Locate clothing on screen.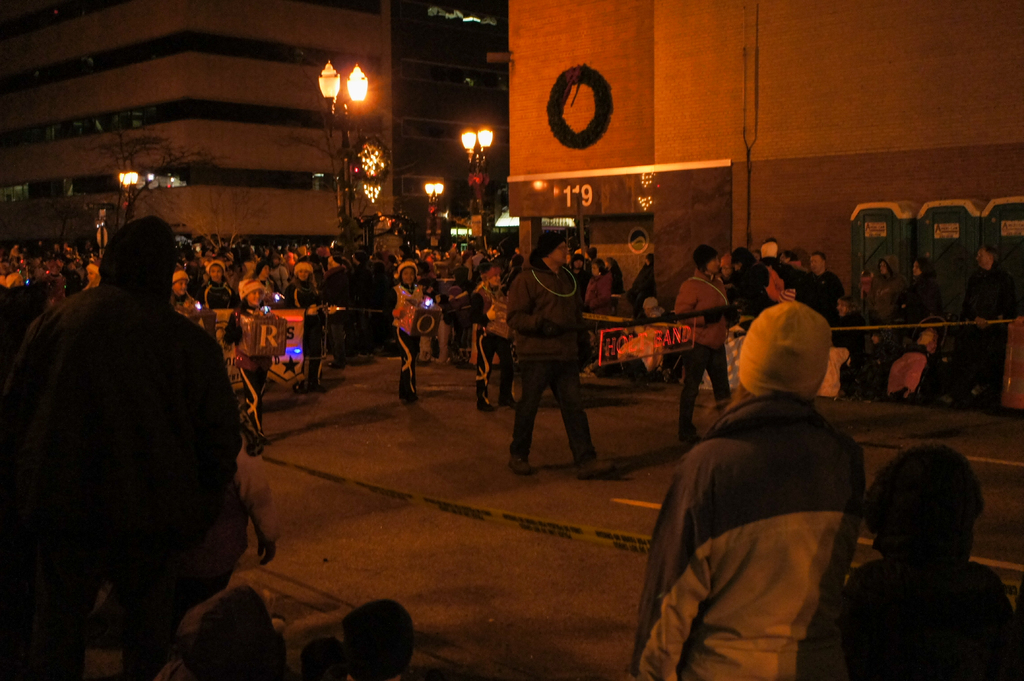
On screen at region(885, 270, 944, 357).
